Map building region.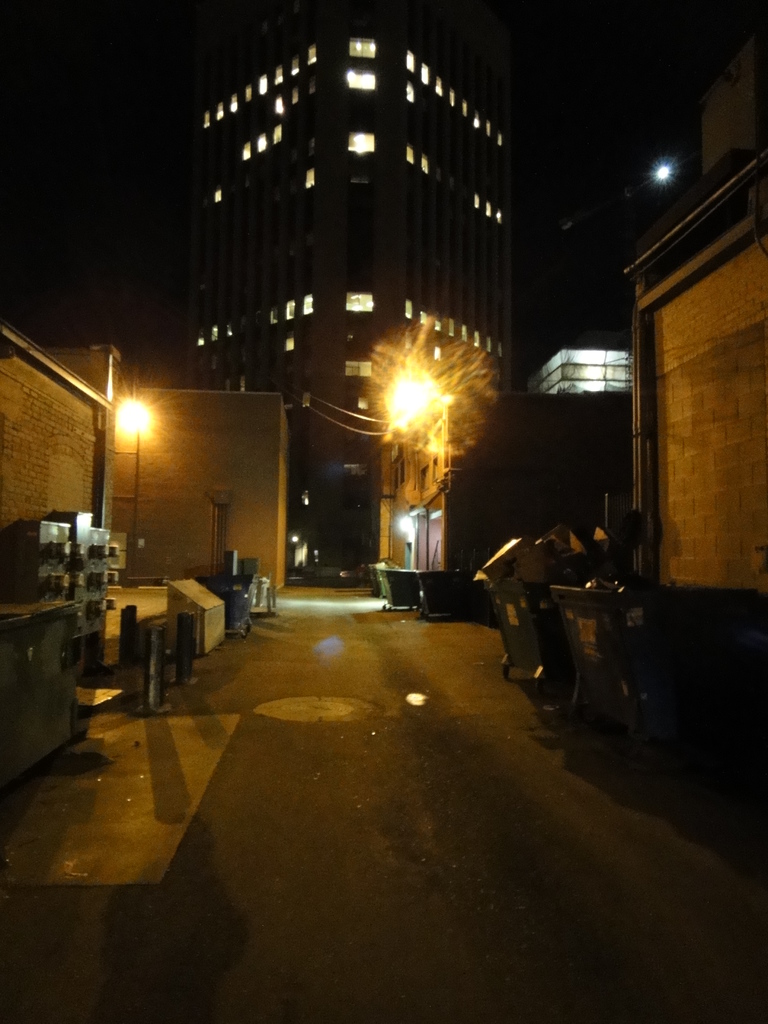
Mapped to x1=363, y1=371, x2=637, y2=593.
